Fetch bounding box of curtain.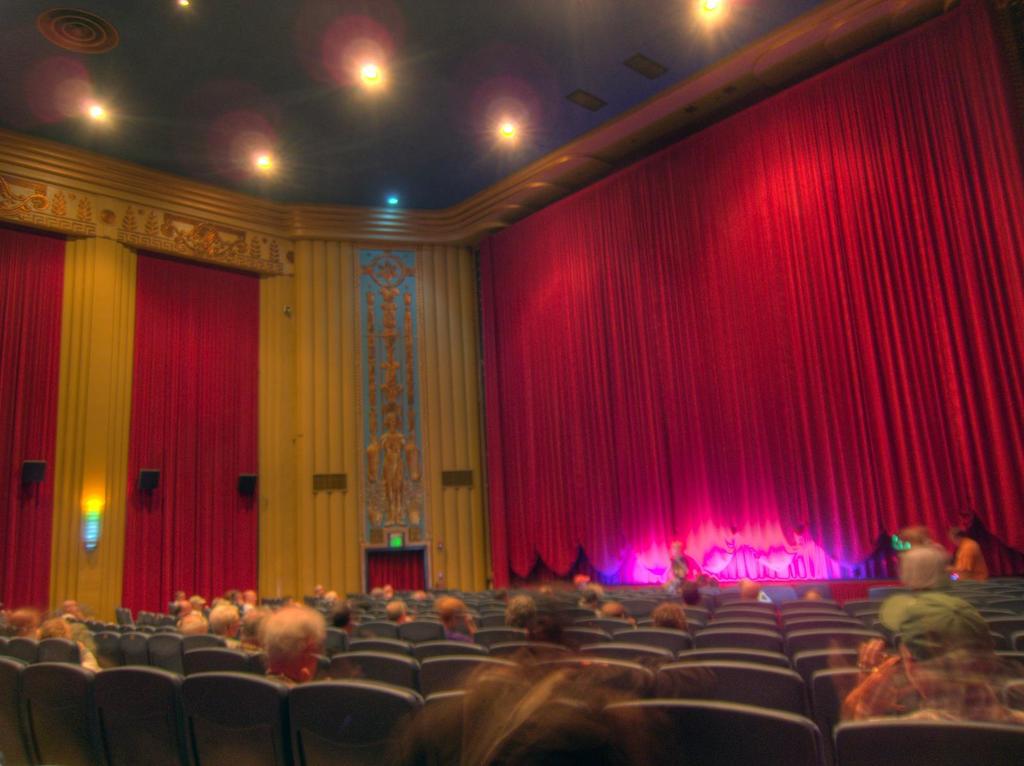
Bbox: <region>438, 73, 985, 617</region>.
